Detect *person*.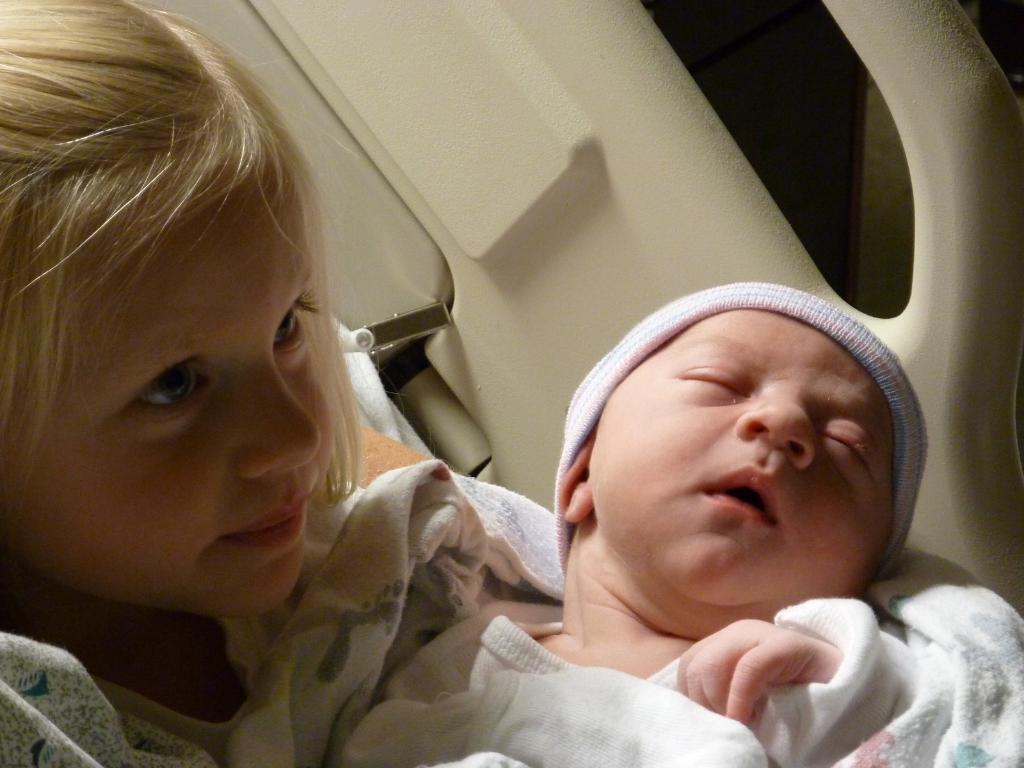
Detected at l=323, t=259, r=1023, b=767.
